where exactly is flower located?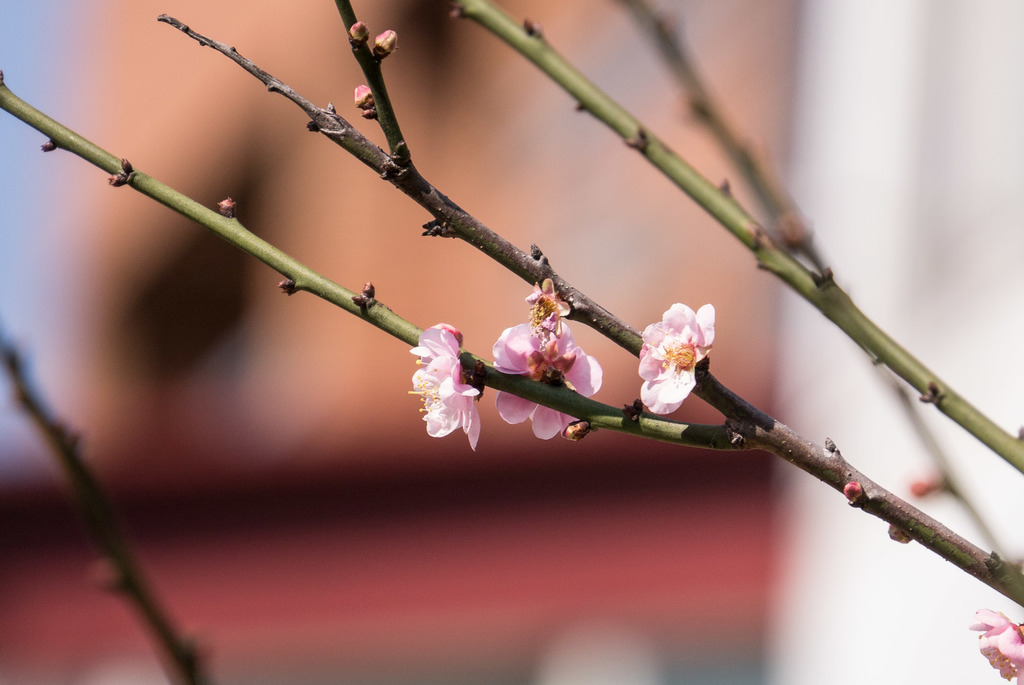
Its bounding box is rect(409, 320, 485, 450).
